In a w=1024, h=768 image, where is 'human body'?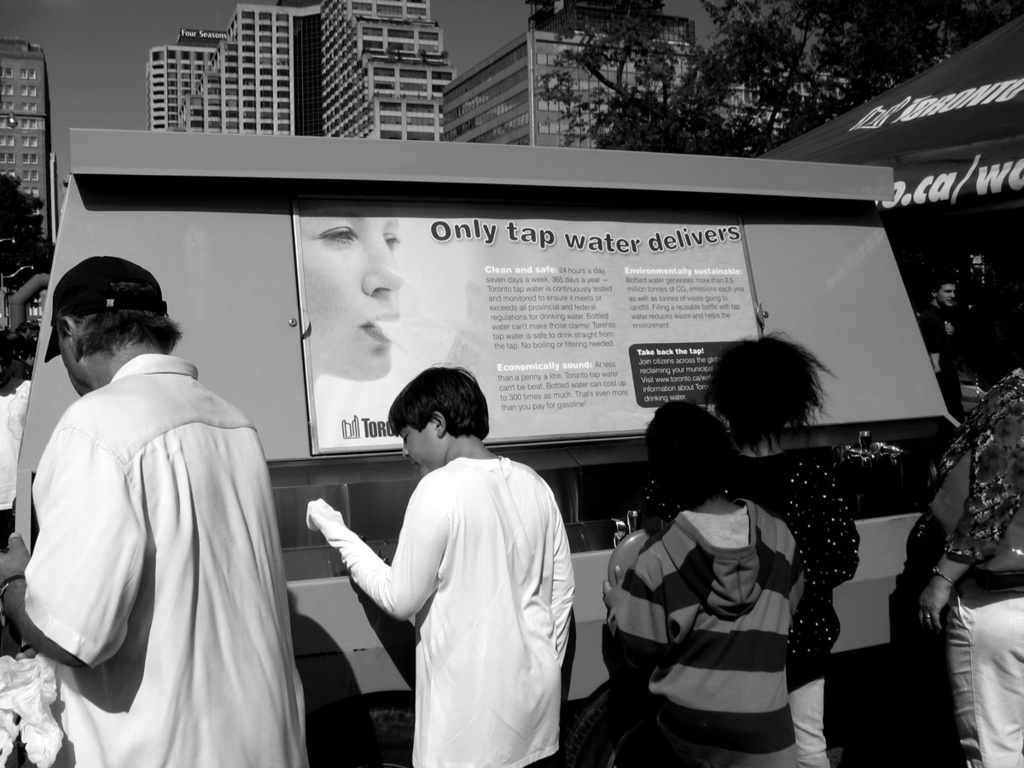
select_region(323, 356, 565, 767).
